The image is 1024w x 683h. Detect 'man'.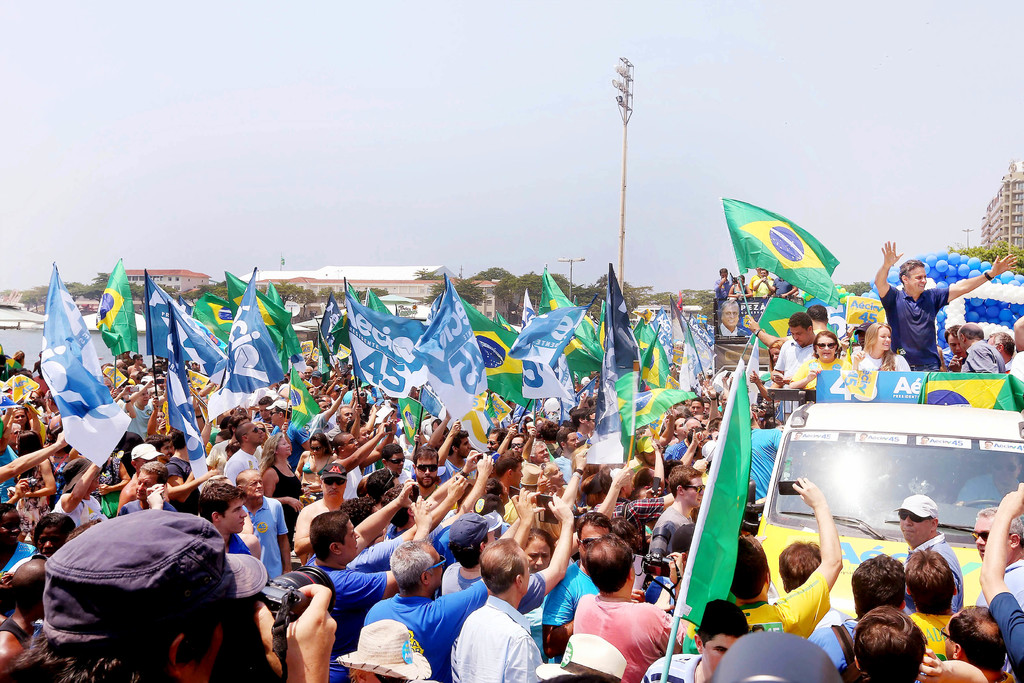
Detection: (x1=712, y1=265, x2=733, y2=298).
